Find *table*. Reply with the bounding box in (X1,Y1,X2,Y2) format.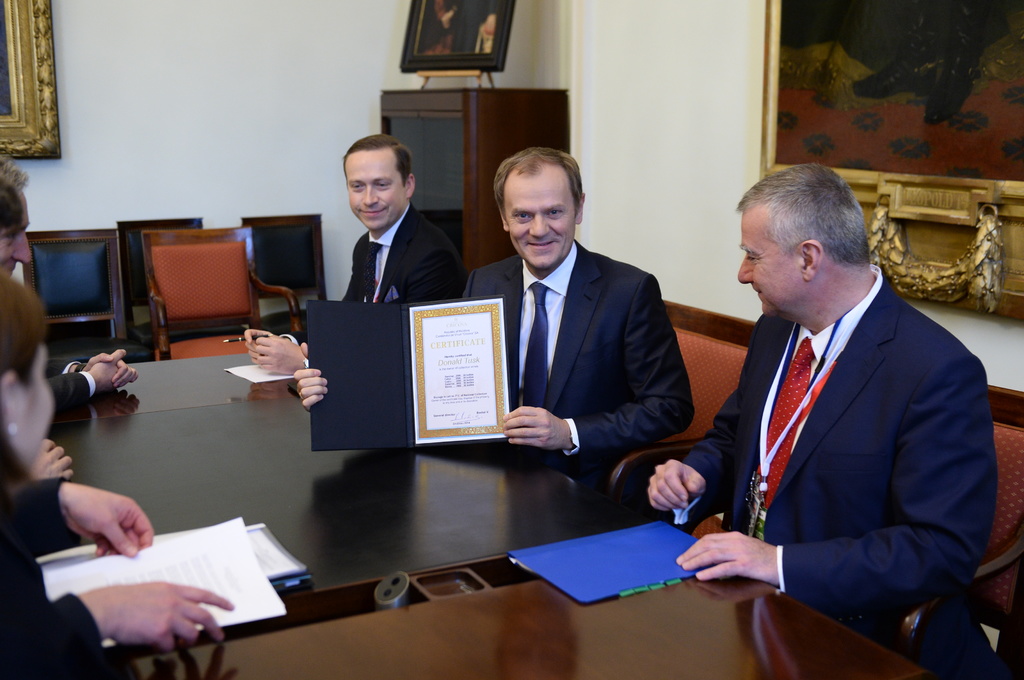
(131,530,934,679).
